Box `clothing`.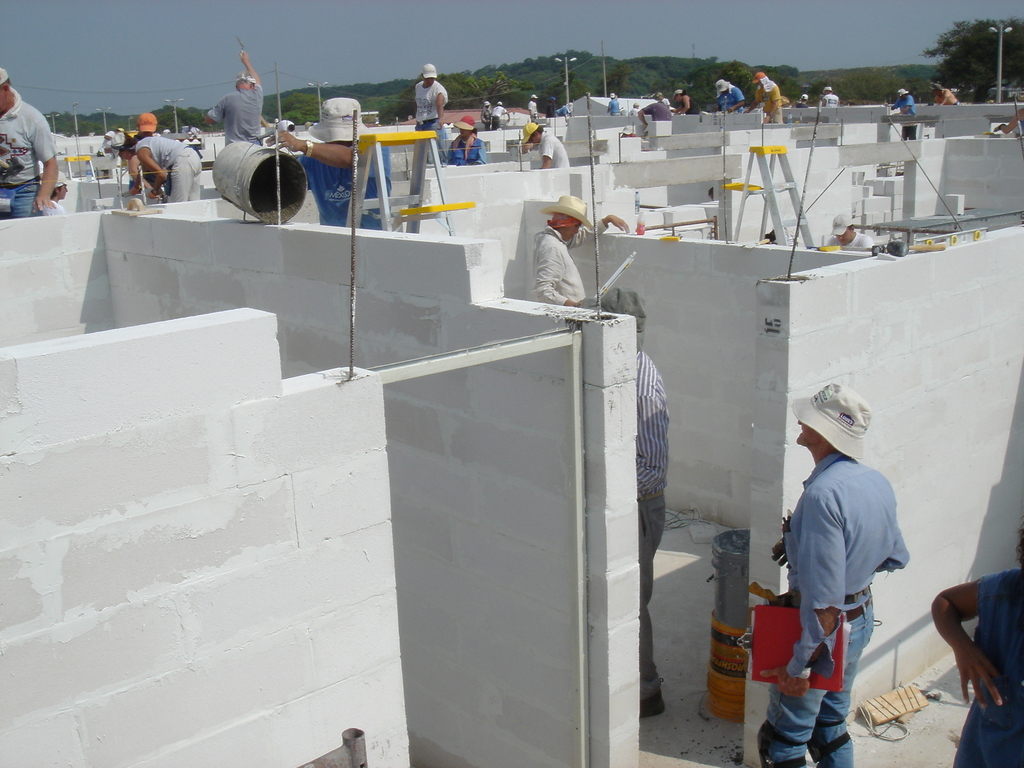
crop(195, 38, 269, 133).
